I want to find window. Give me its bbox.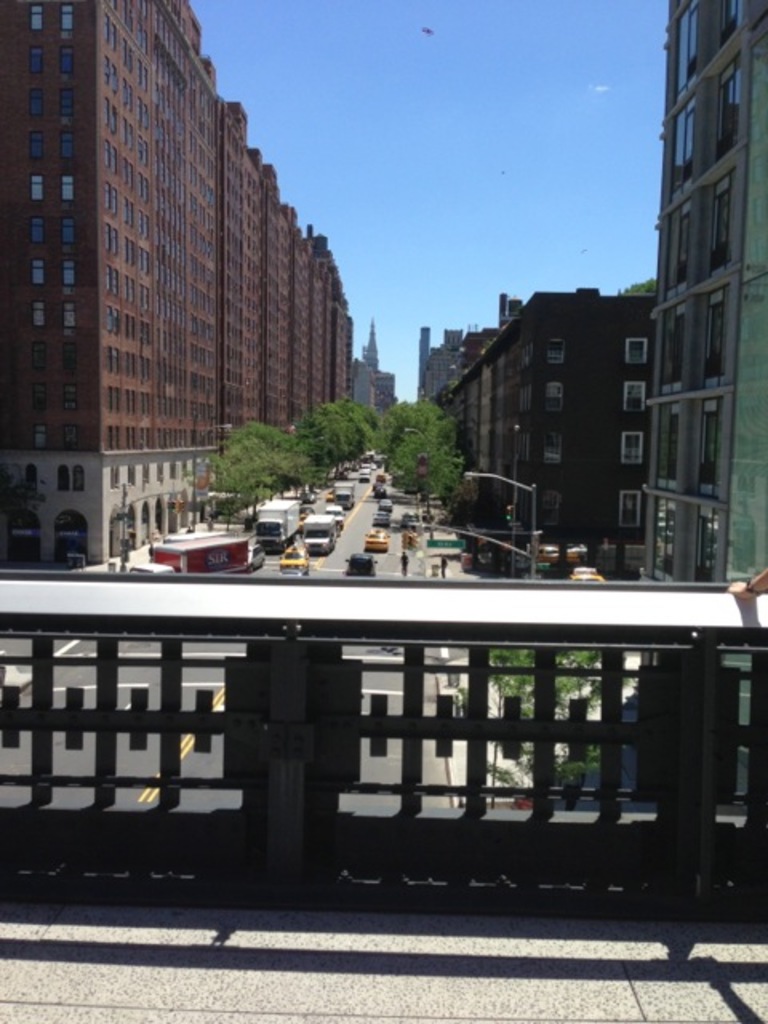
BBox(547, 379, 566, 413).
